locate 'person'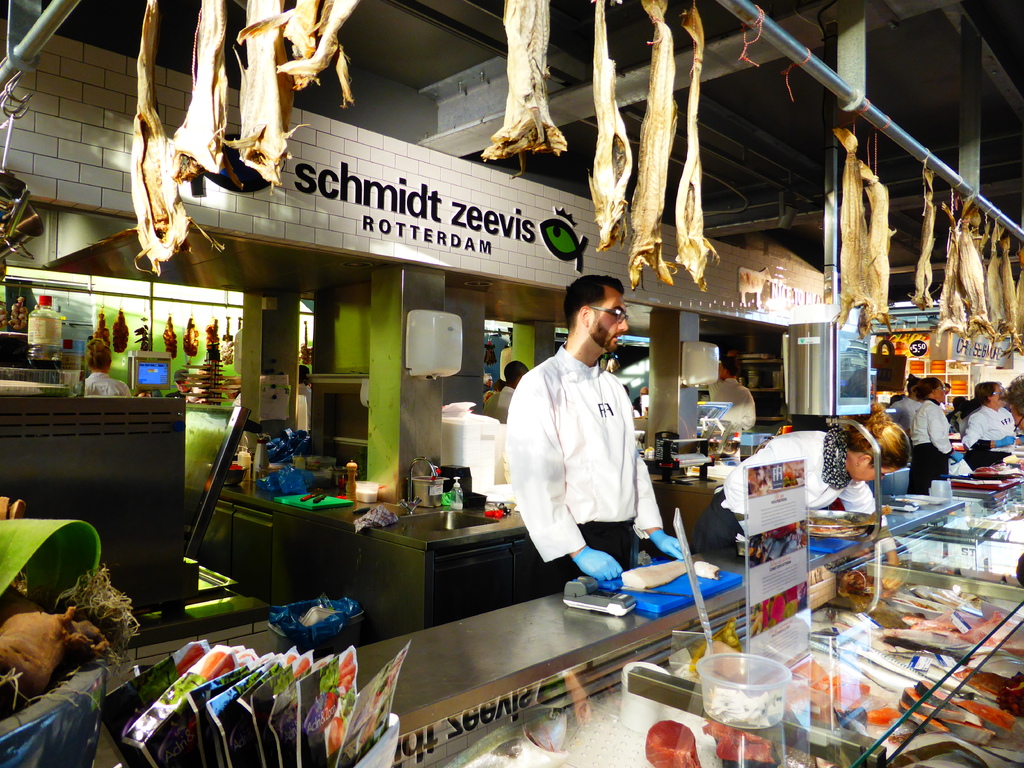
[499, 365, 530, 406]
